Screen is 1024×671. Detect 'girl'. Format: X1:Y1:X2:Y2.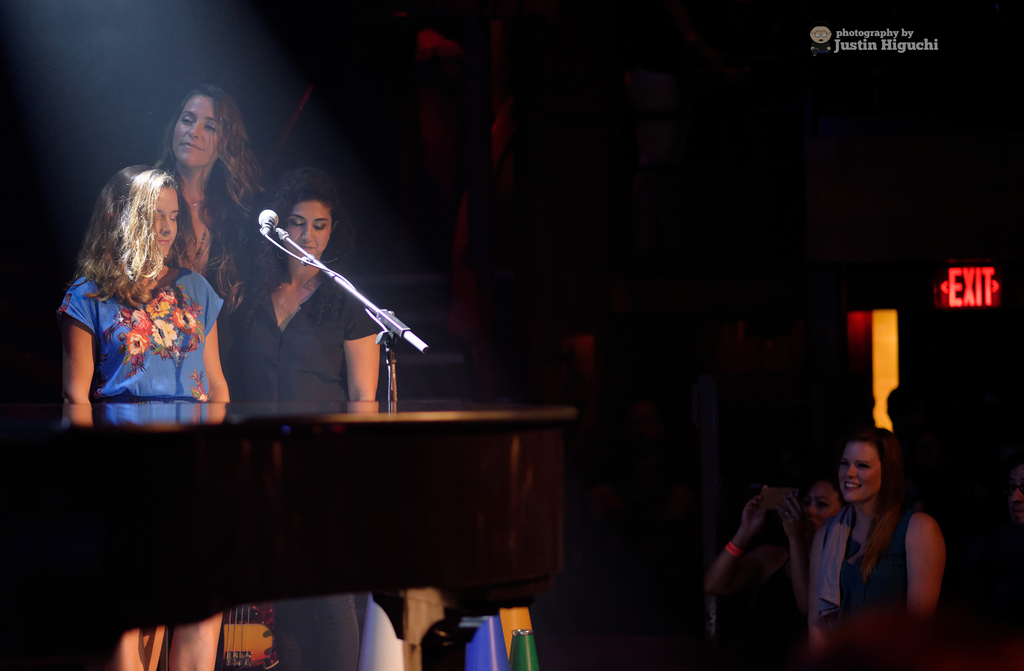
812:435:947:665.
